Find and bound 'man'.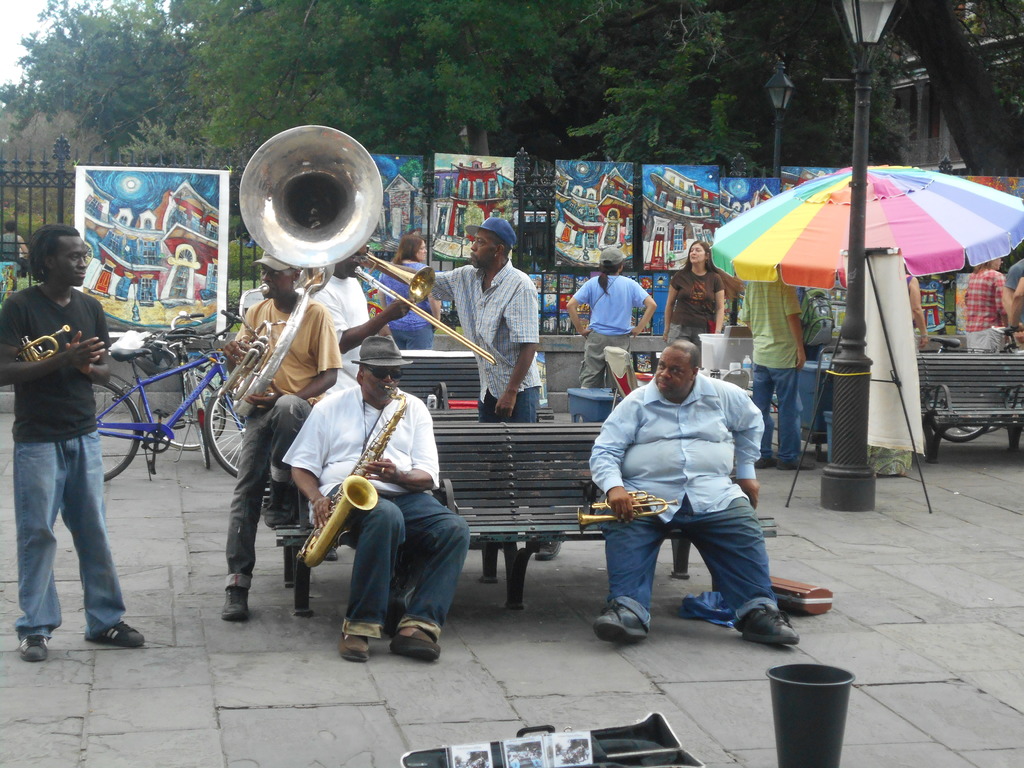
Bound: 208:252:339:627.
